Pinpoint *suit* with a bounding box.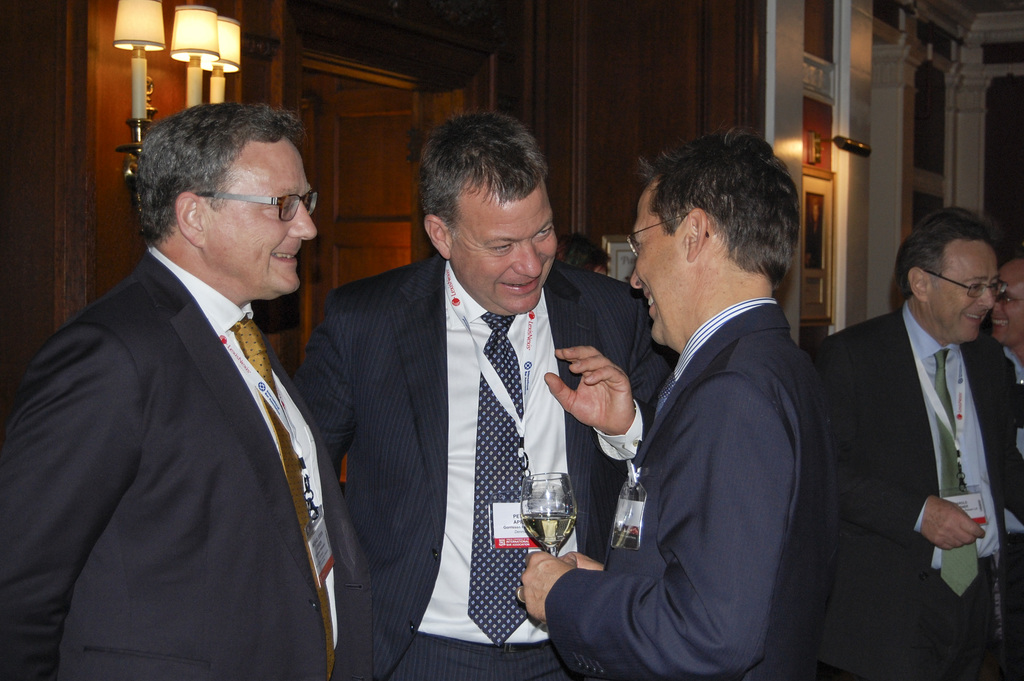
291,250,680,680.
